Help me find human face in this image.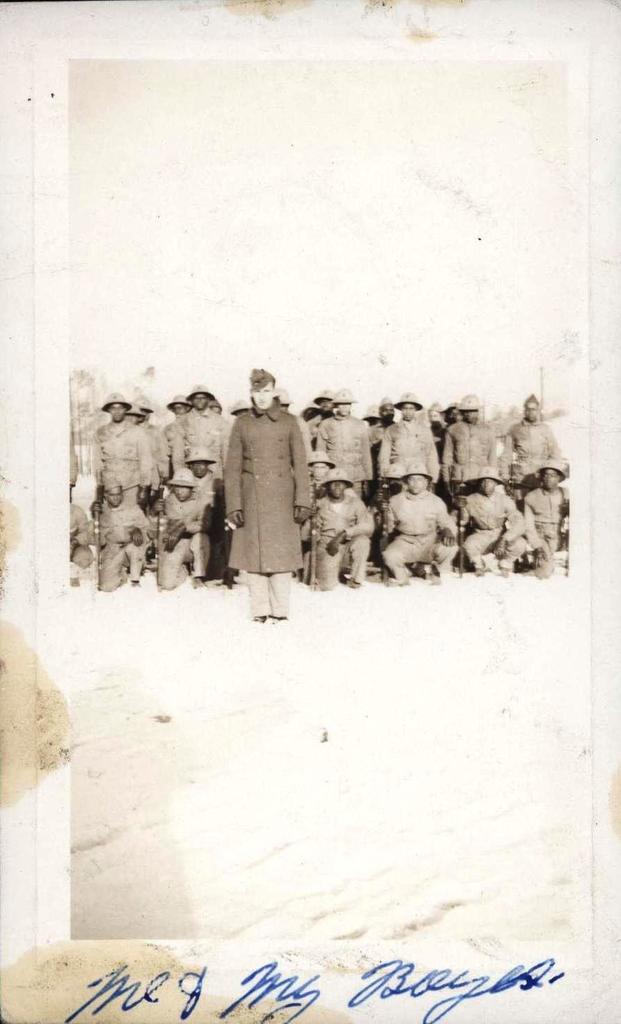
Found it: bbox=(524, 400, 538, 418).
